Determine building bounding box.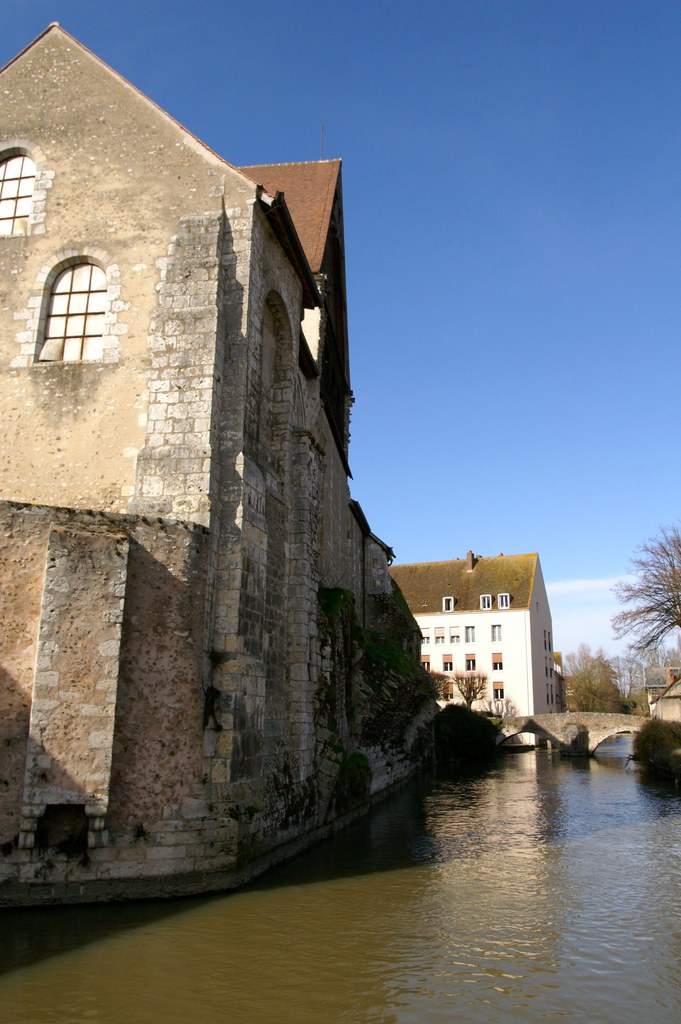
Determined: (0, 15, 455, 910).
